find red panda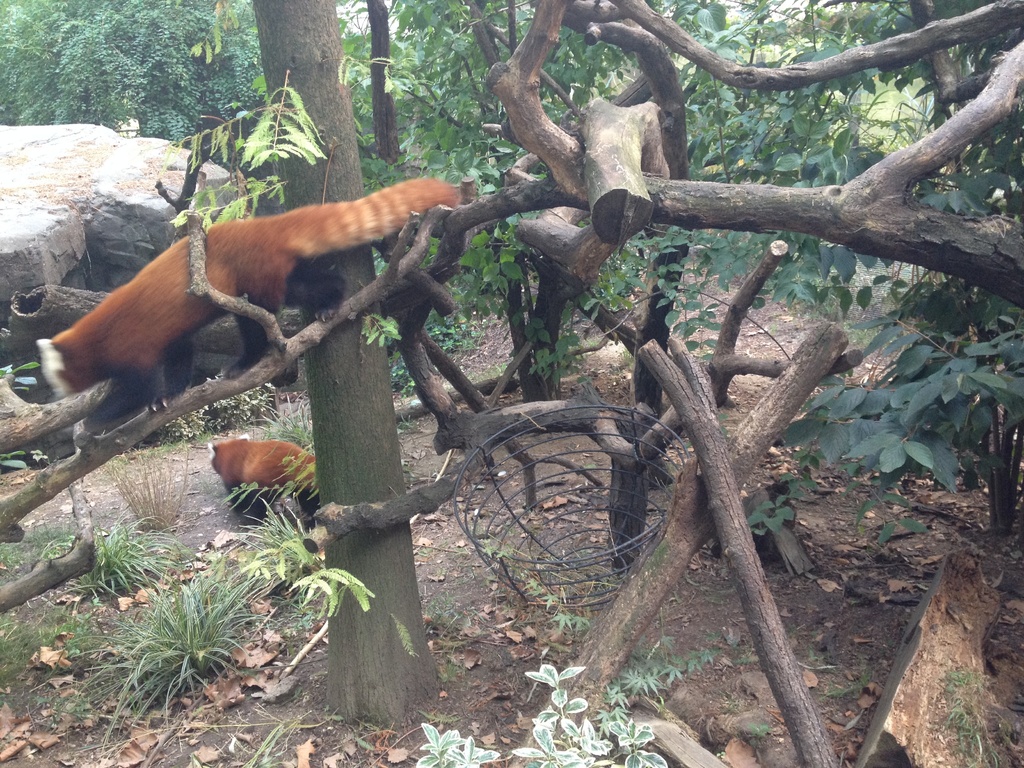
detection(209, 431, 315, 522)
